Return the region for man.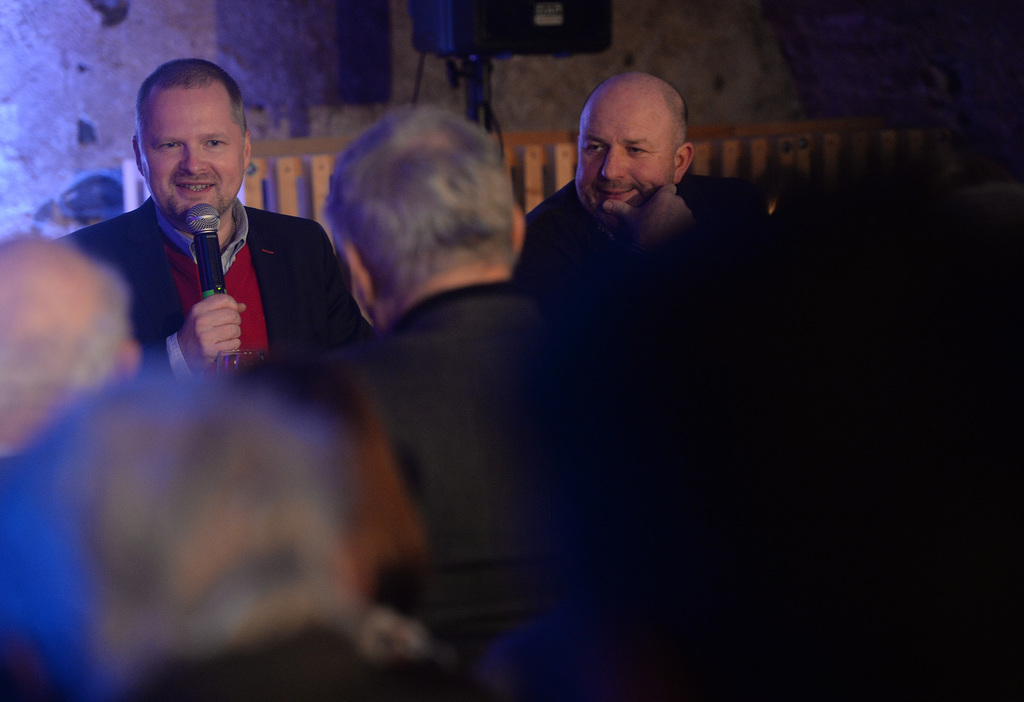
[x1=106, y1=374, x2=540, y2=701].
